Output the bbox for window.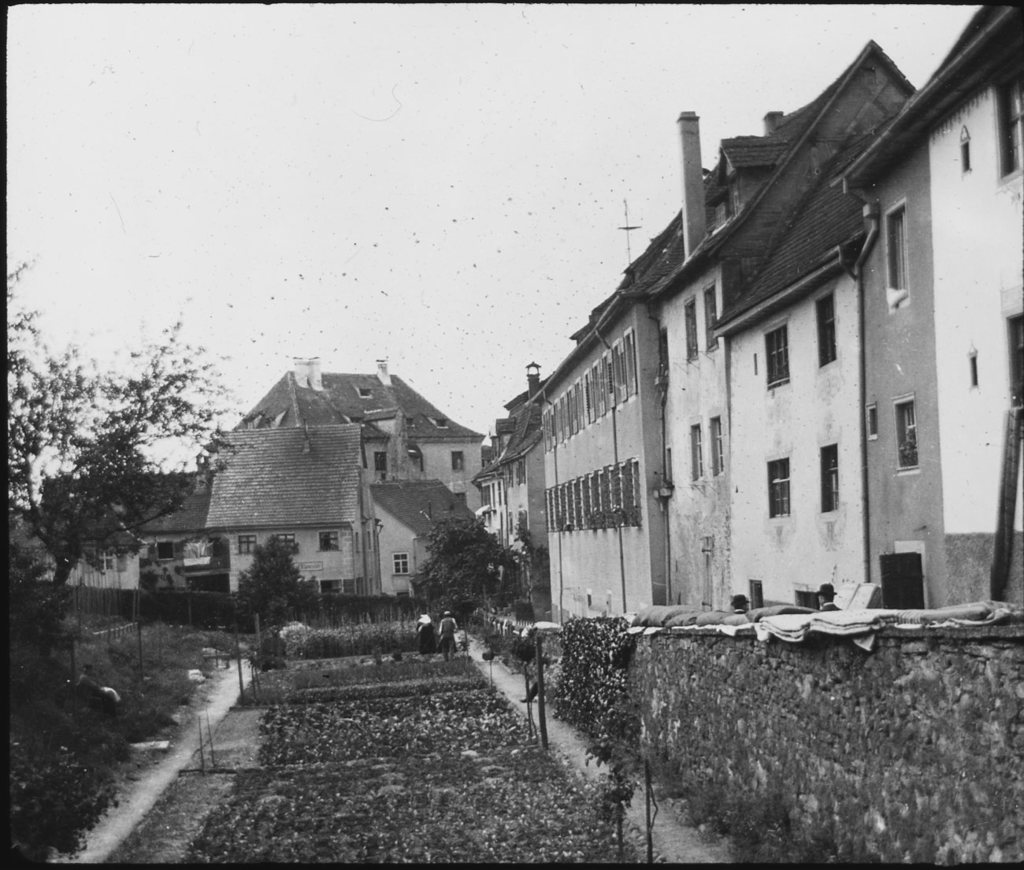
x1=700, y1=292, x2=729, y2=350.
